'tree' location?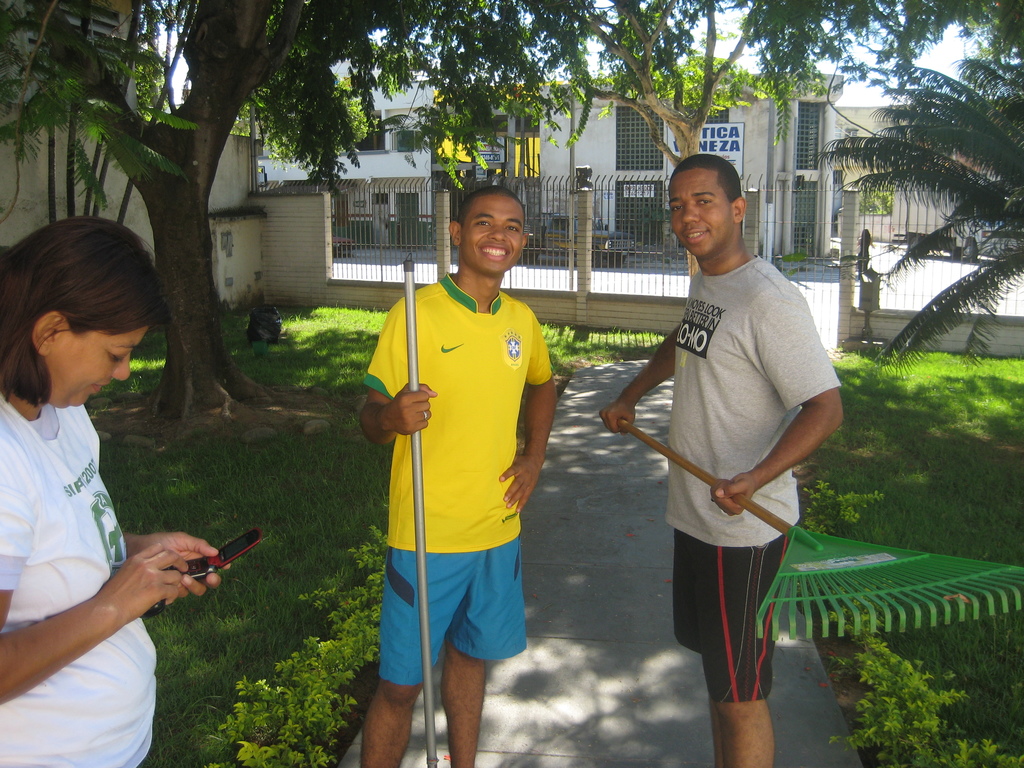
<region>0, 0, 335, 446</region>
